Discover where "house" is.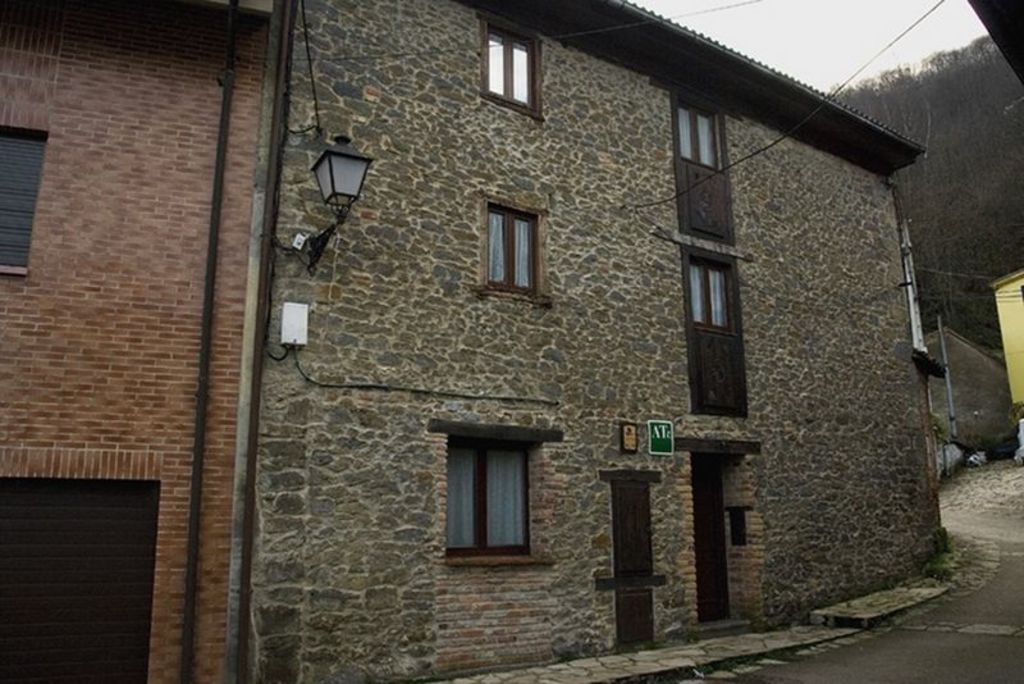
Discovered at bbox=[968, 0, 1021, 77].
